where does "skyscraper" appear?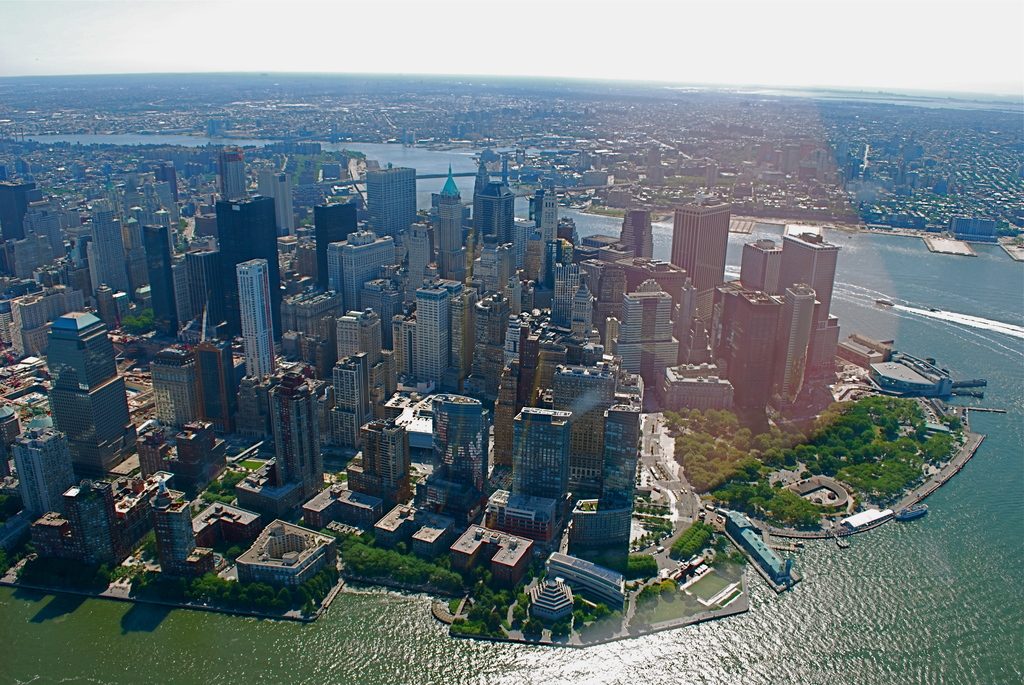
Appears at x1=142, y1=221, x2=179, y2=336.
